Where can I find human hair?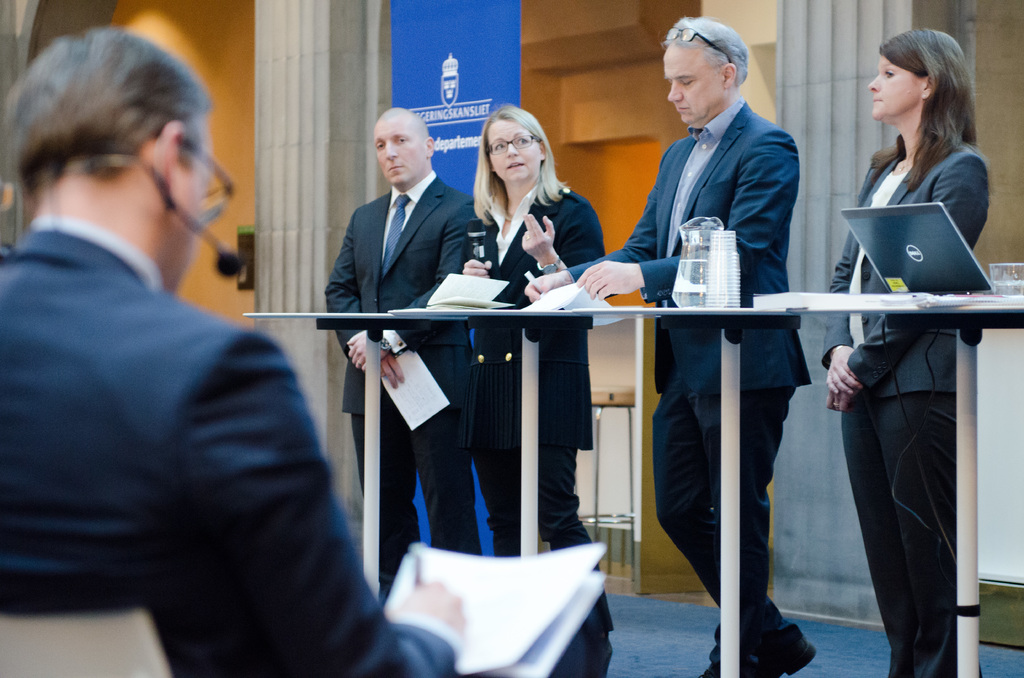
You can find it at (left=6, top=25, right=211, bottom=190).
